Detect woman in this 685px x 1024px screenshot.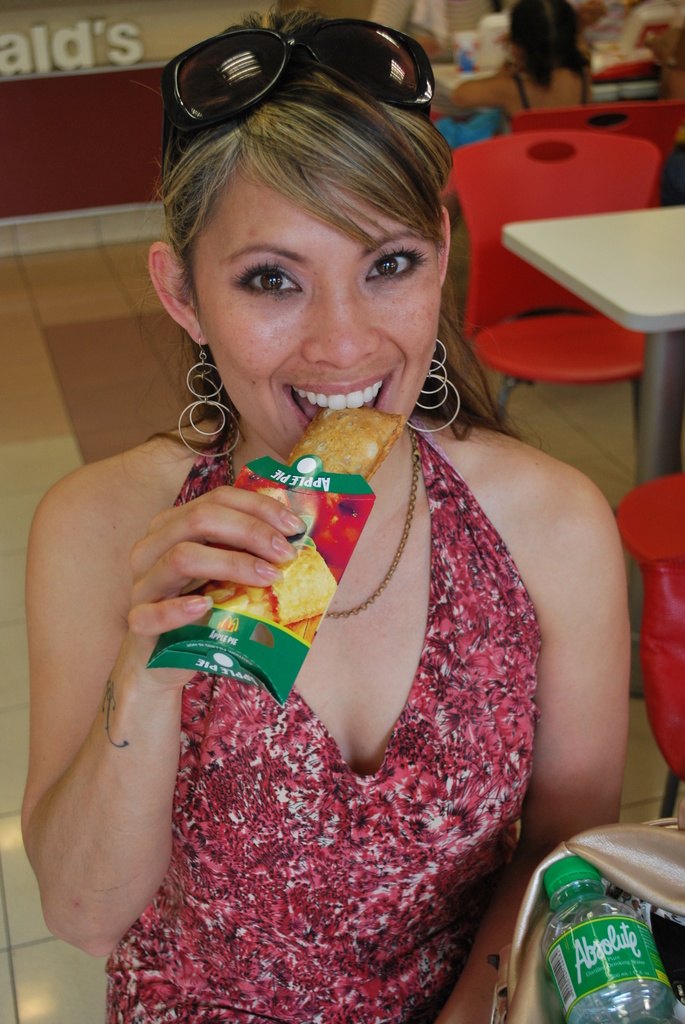
Detection: [13,21,653,1023].
